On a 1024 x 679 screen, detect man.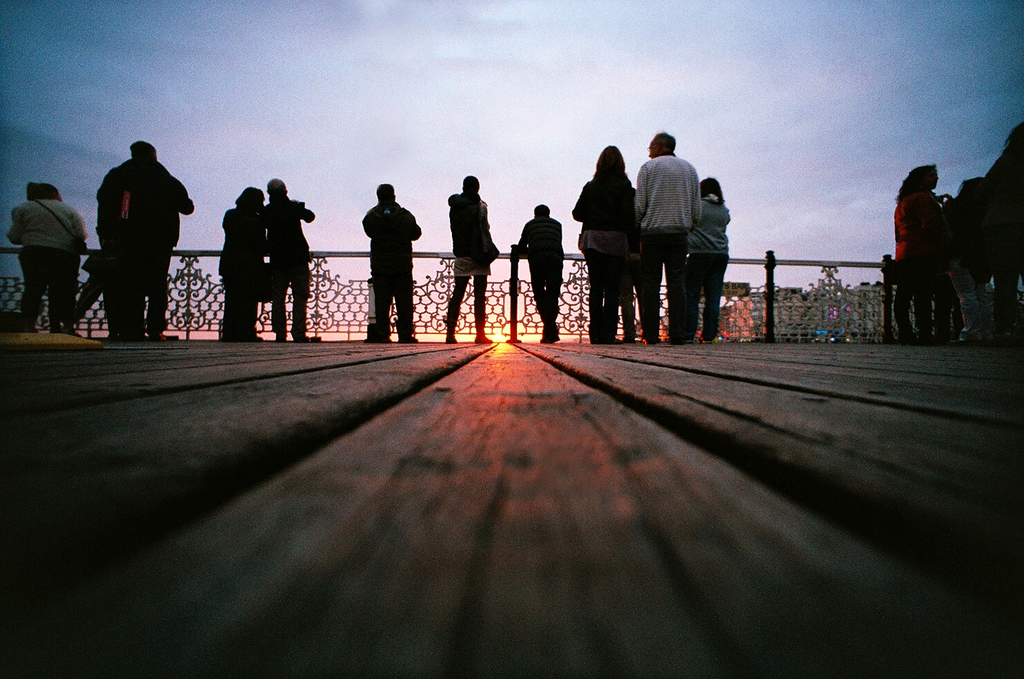
[left=514, top=205, right=560, bottom=349].
